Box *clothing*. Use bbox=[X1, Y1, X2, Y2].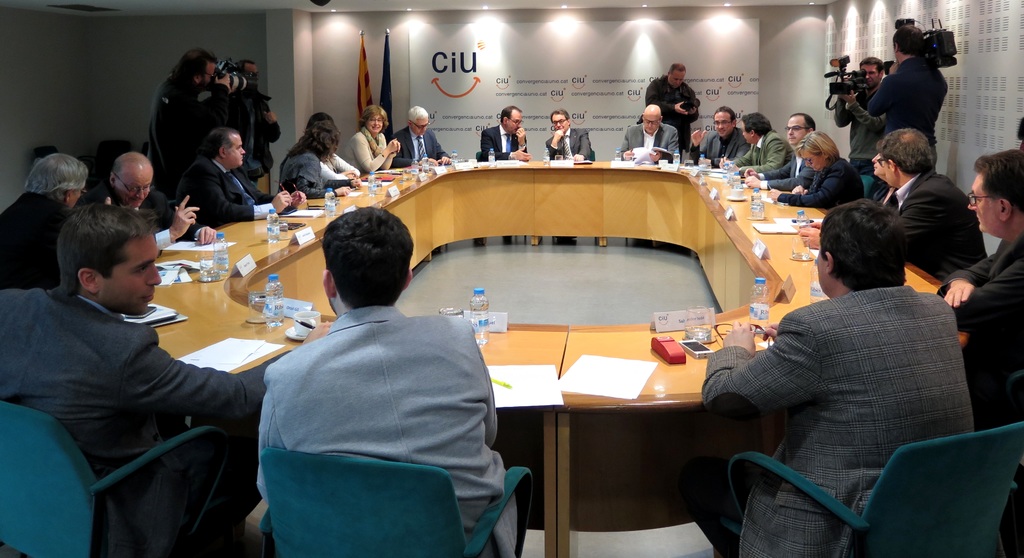
bbox=[99, 189, 194, 253].
